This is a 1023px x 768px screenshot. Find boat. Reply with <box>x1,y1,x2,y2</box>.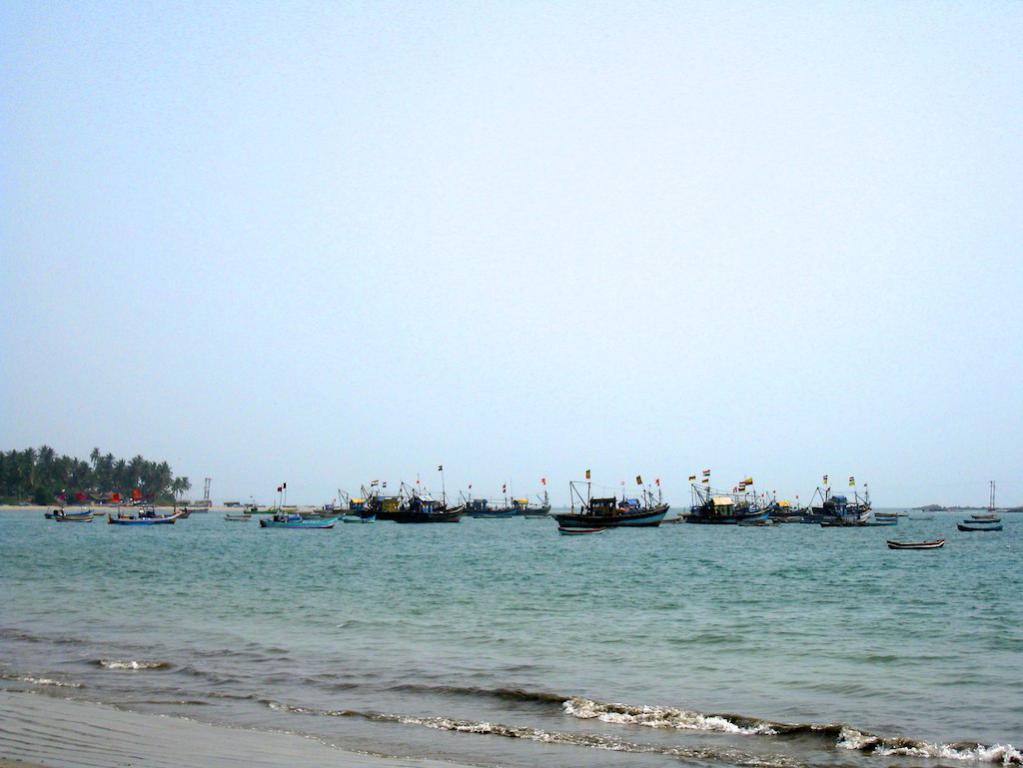
<box>961,523,1003,539</box>.
